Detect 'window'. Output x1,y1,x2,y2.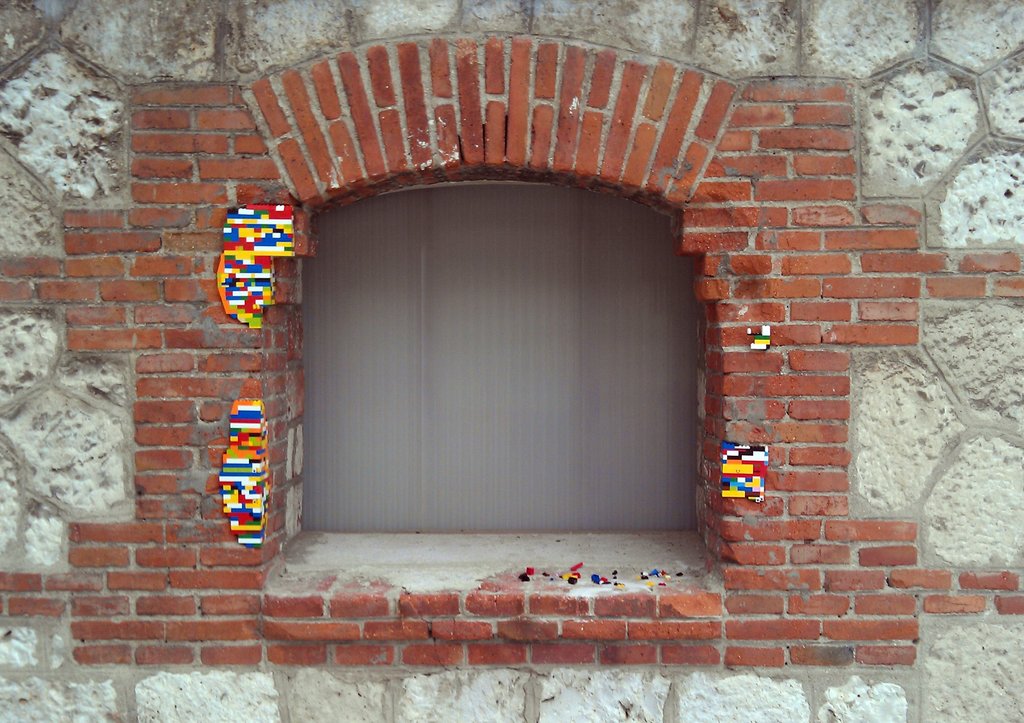
300,180,718,543.
